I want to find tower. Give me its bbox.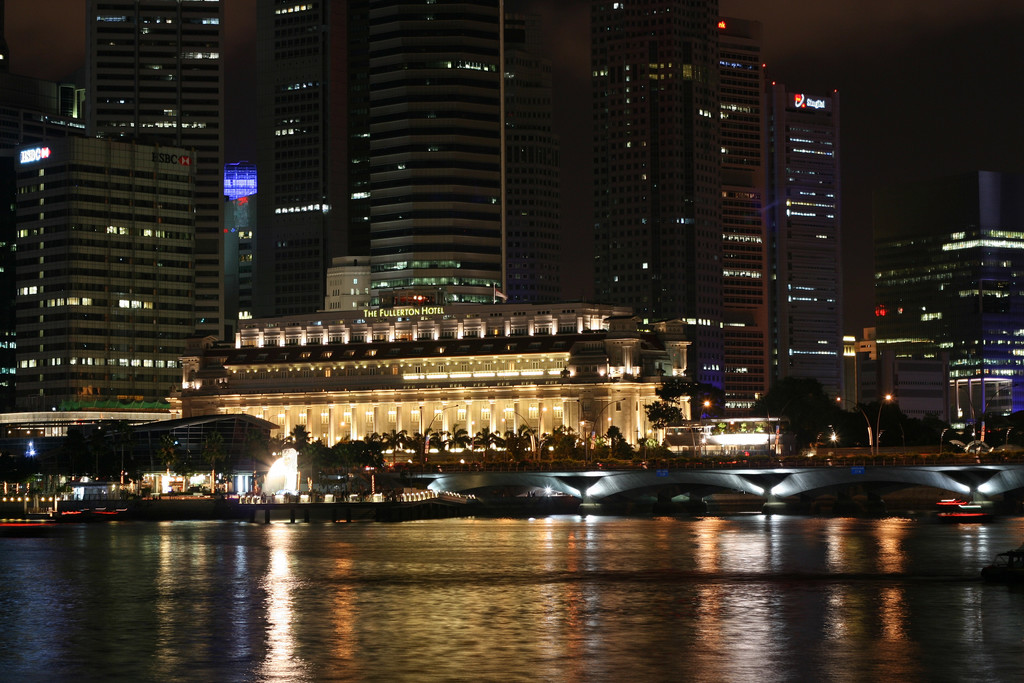
bbox(365, 0, 522, 306).
